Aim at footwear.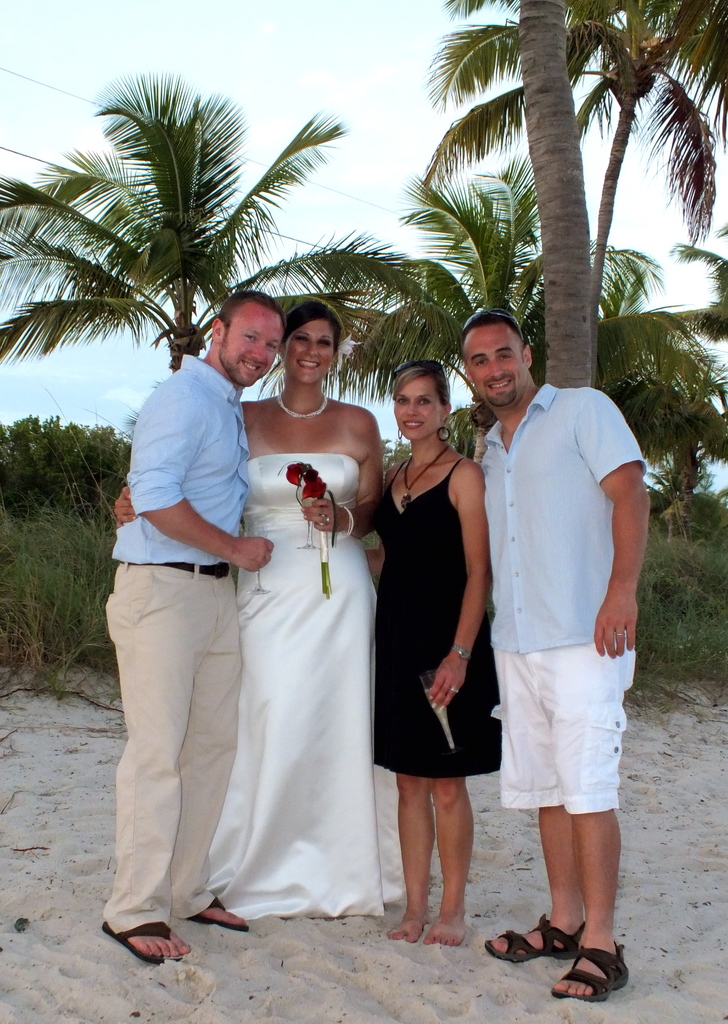
Aimed at <box>189,895,250,934</box>.
